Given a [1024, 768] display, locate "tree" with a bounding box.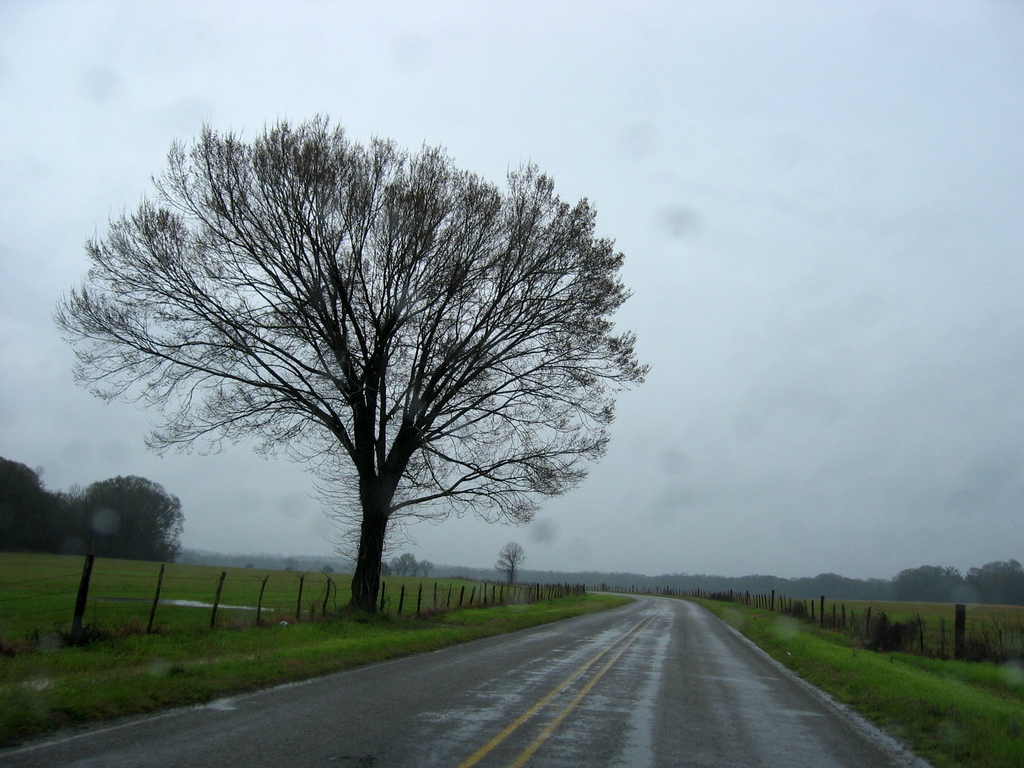
Located: {"left": 0, "top": 452, "right": 79, "bottom": 559}.
